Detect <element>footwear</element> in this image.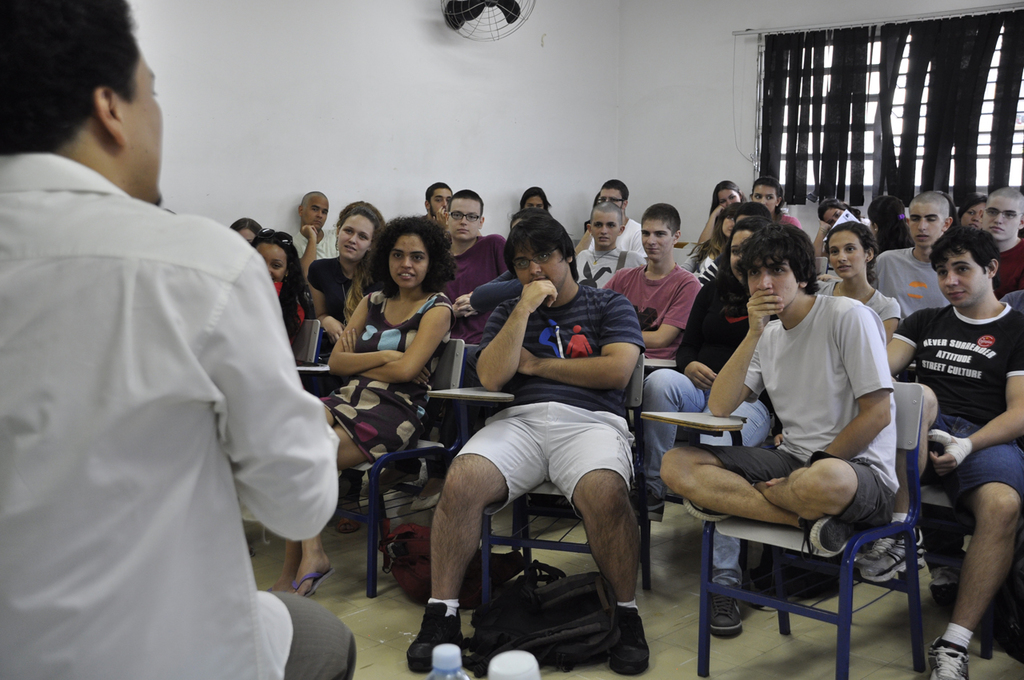
Detection: 645,498,664,522.
